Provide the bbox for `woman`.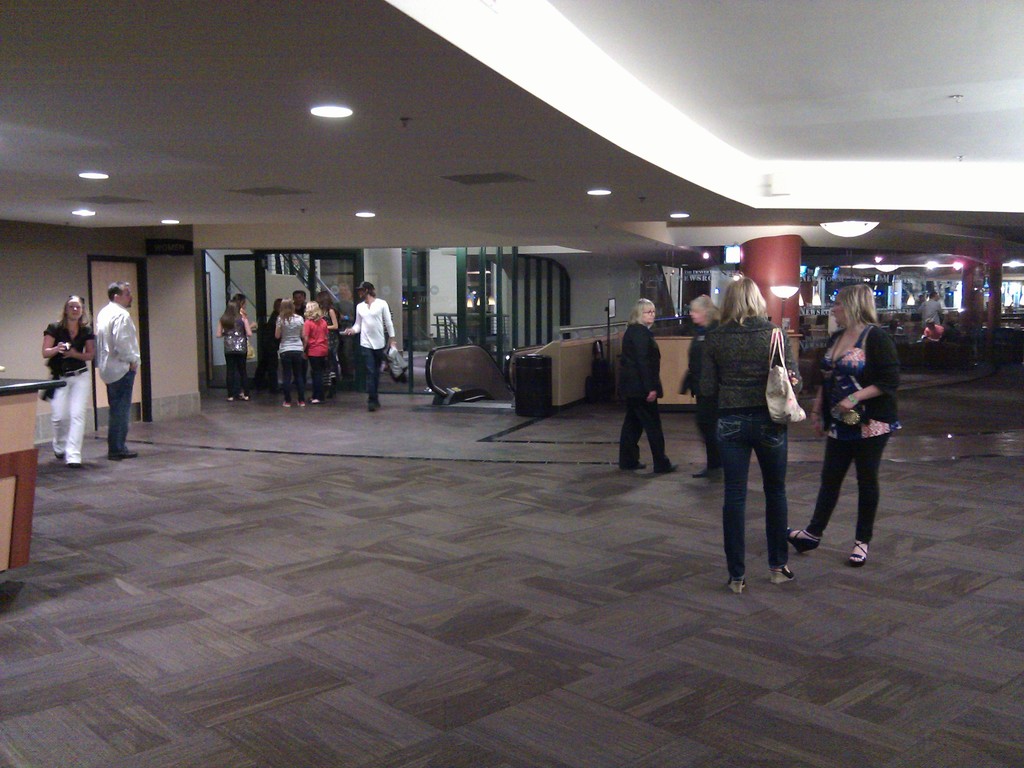
l=694, t=275, r=794, b=596.
